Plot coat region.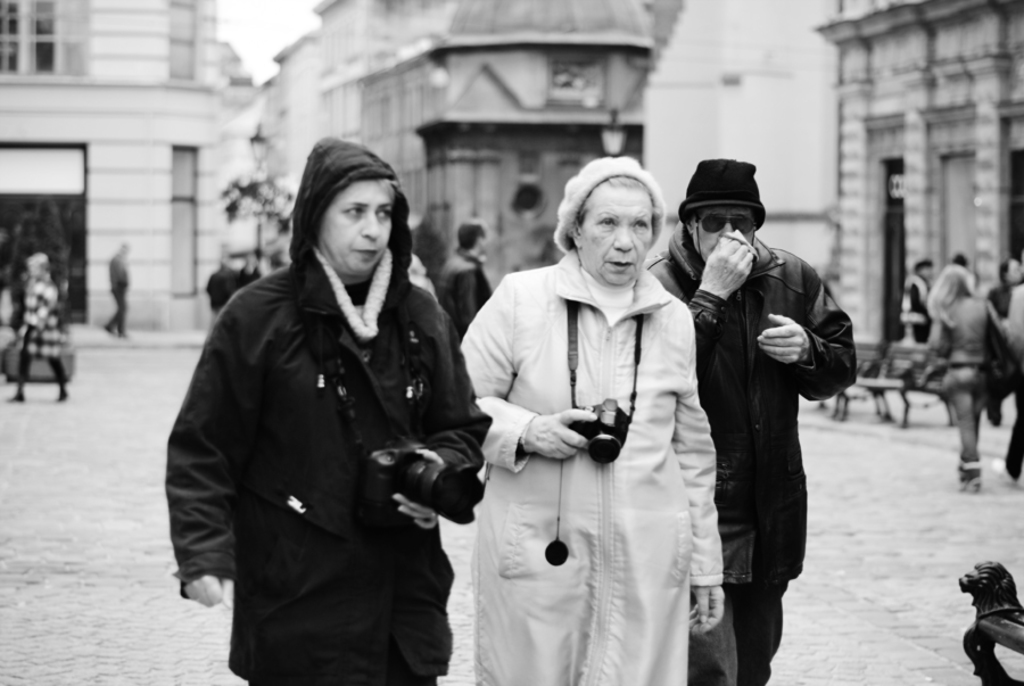
Plotted at 637/234/860/603.
